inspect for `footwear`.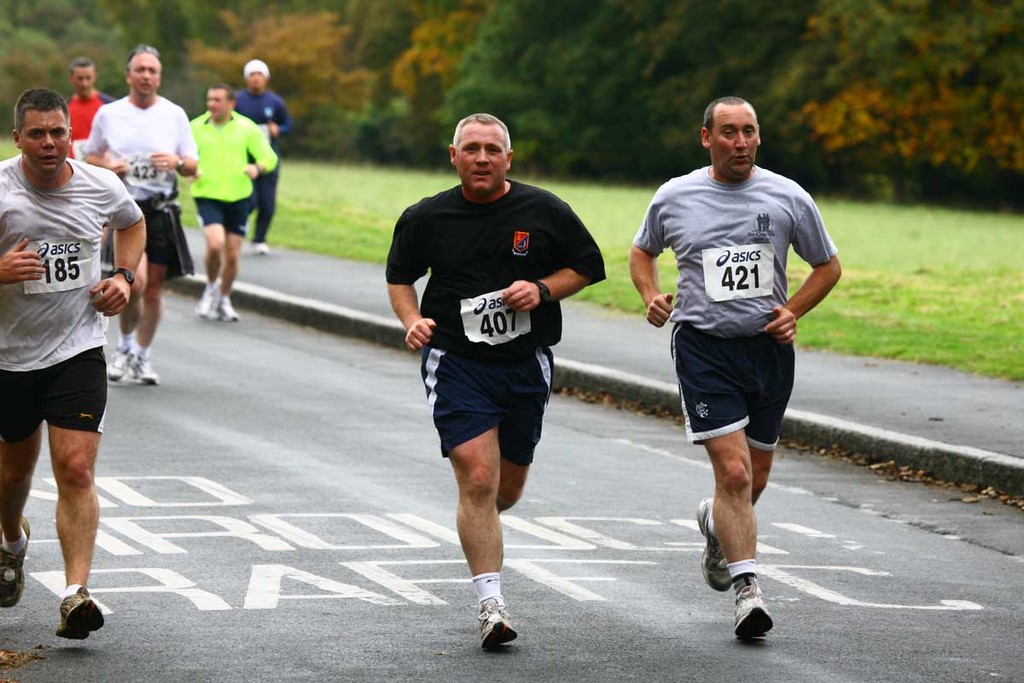
Inspection: BBox(193, 277, 217, 320).
